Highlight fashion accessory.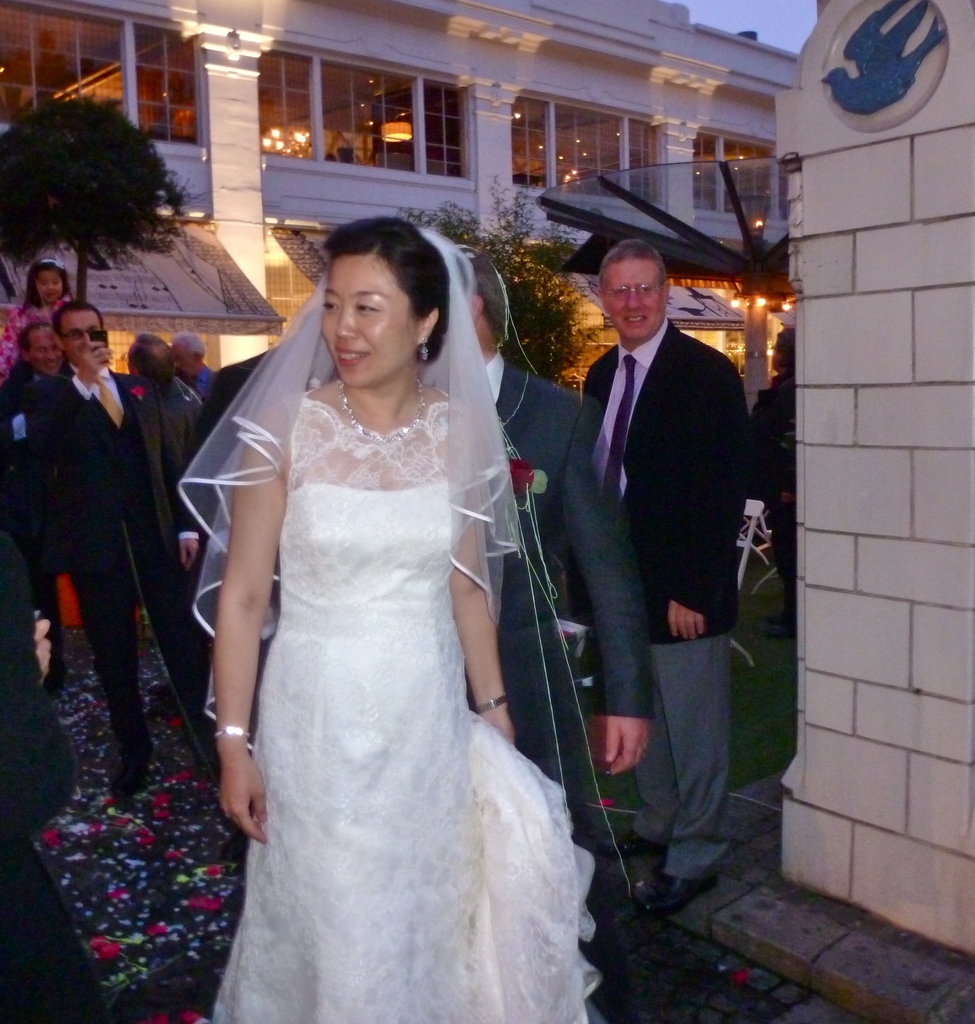
Highlighted region: {"x1": 41, "y1": 257, "x2": 62, "y2": 273}.
